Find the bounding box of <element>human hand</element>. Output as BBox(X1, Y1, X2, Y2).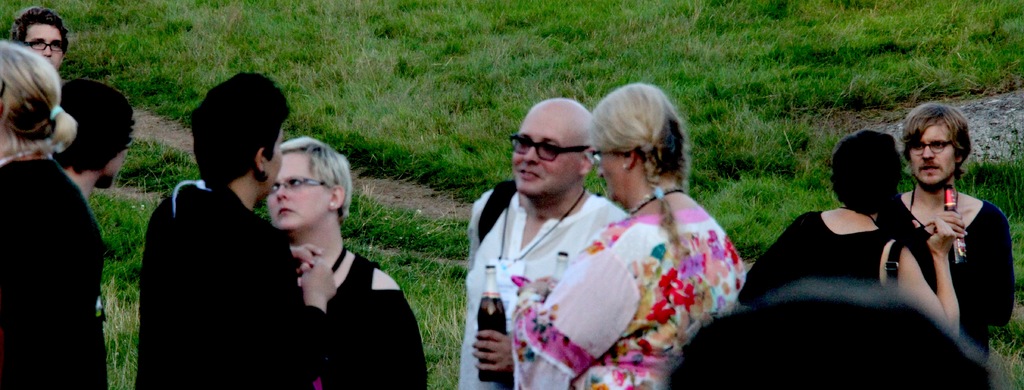
BBox(515, 282, 549, 295).
